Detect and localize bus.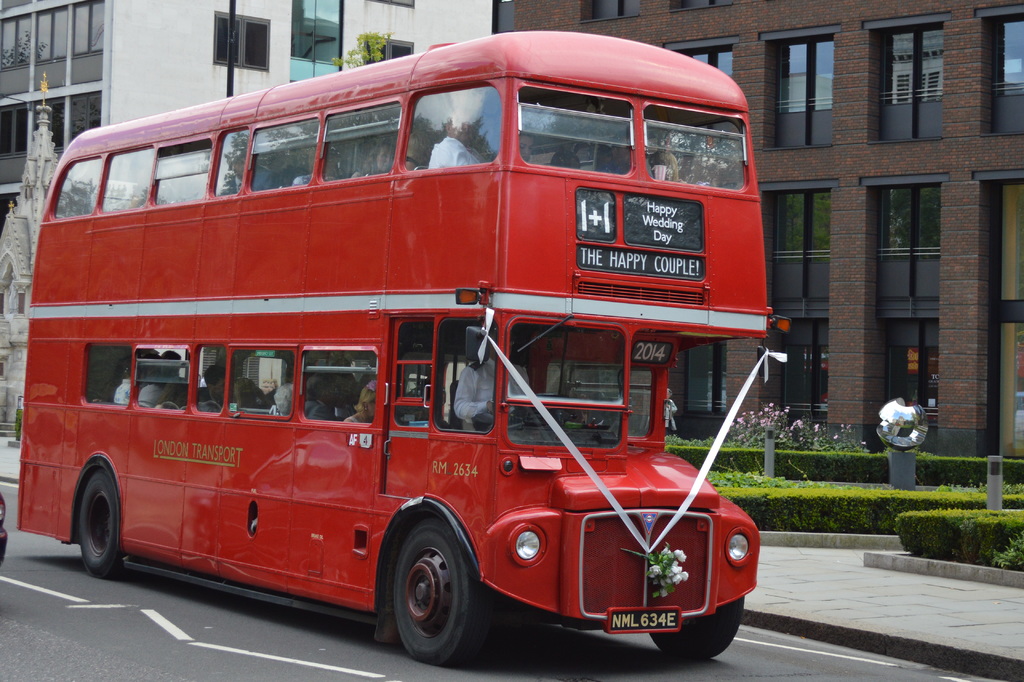
Localized at {"x1": 15, "y1": 31, "x2": 791, "y2": 670}.
